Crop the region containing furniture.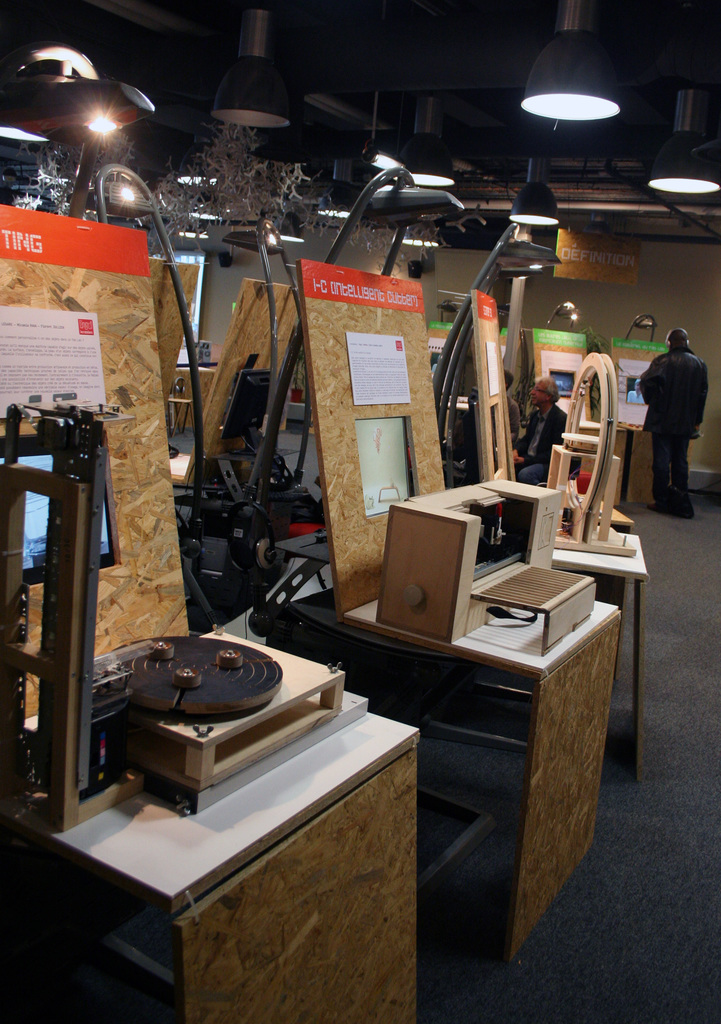
Crop region: <box>549,528,646,779</box>.
